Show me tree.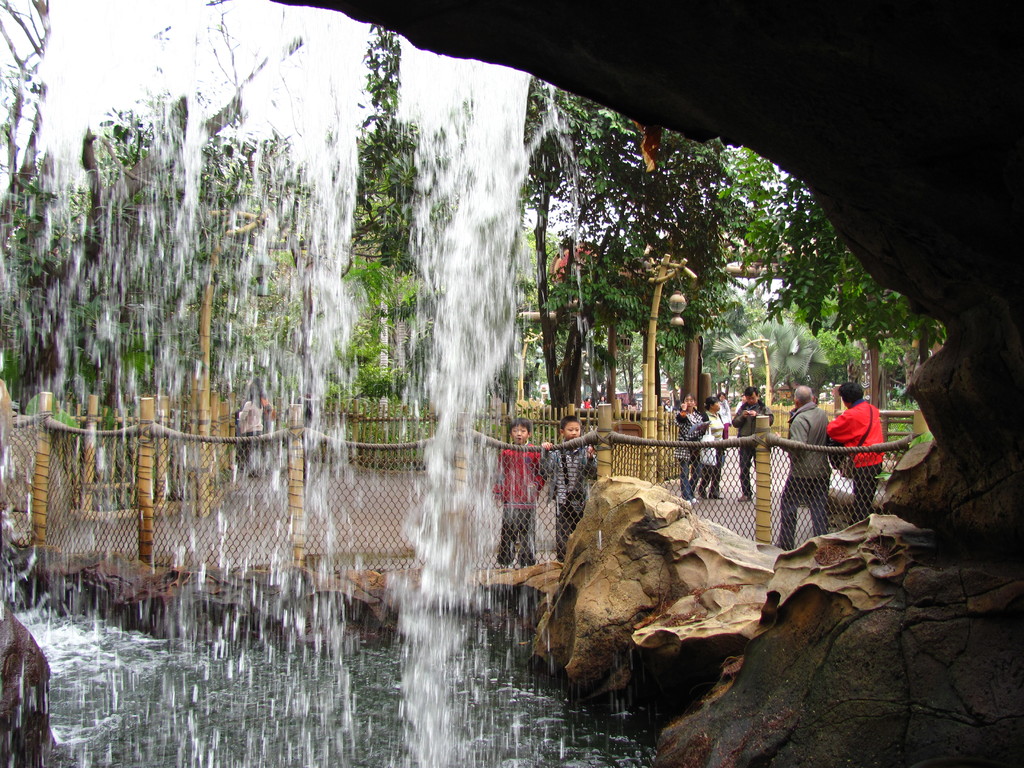
tree is here: bbox(712, 149, 943, 369).
